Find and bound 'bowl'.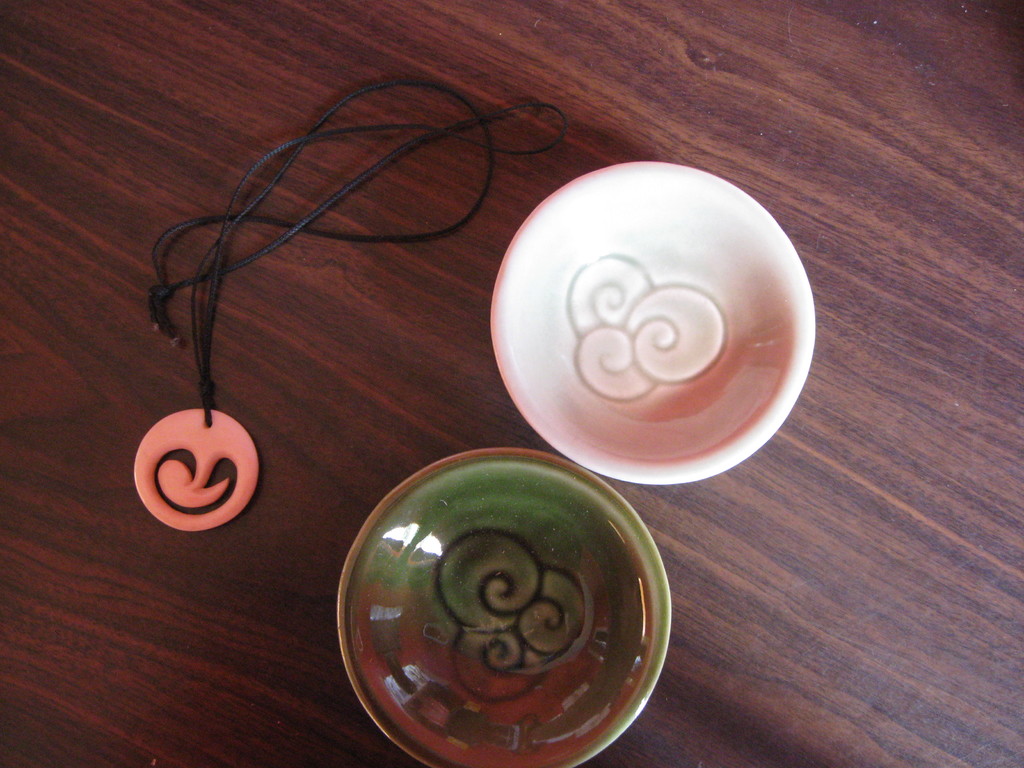
Bound: bbox(330, 439, 691, 767).
